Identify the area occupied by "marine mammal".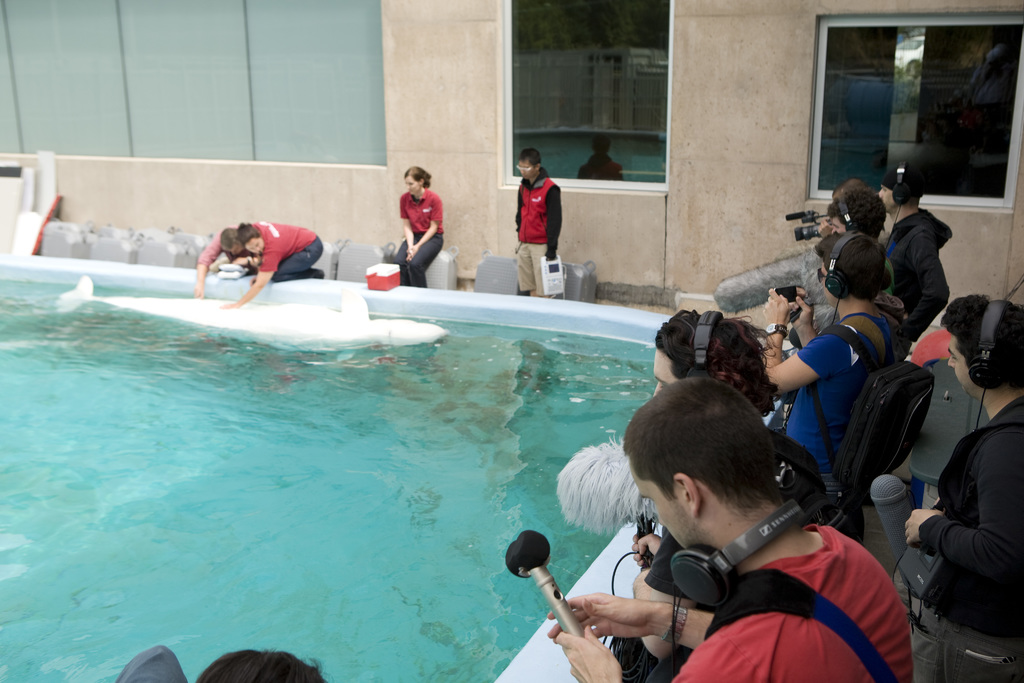
Area: {"left": 50, "top": 277, "right": 465, "bottom": 368}.
